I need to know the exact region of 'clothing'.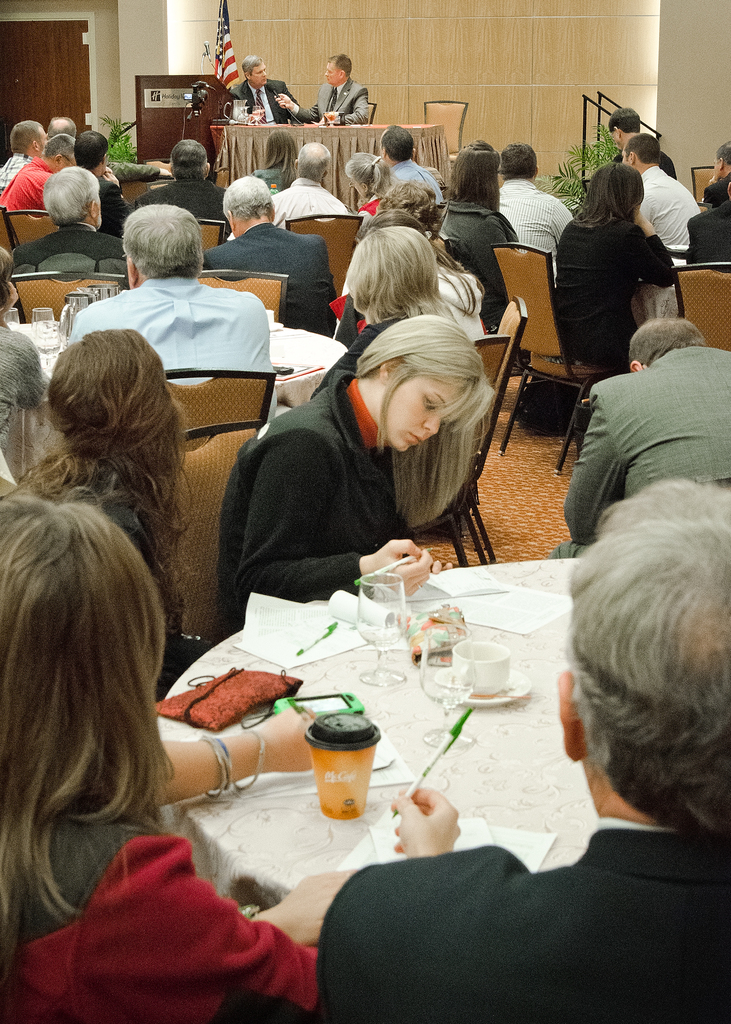
Region: 211:211:334:316.
